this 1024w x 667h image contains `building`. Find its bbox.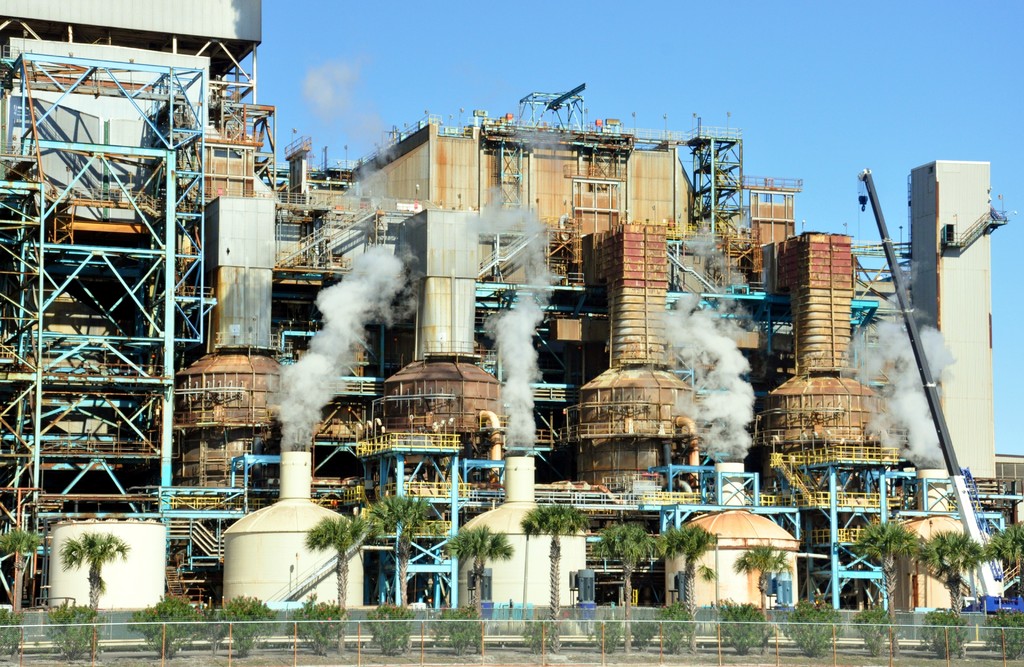
0 0 1023 611.
